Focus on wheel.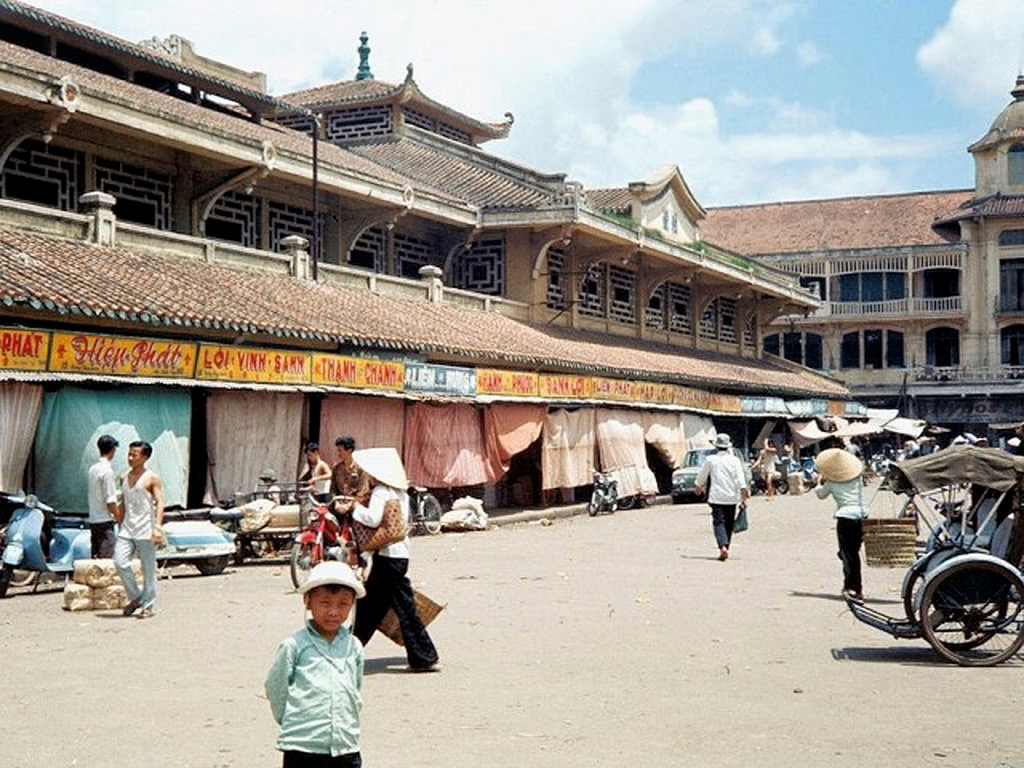
Focused at locate(195, 557, 232, 581).
